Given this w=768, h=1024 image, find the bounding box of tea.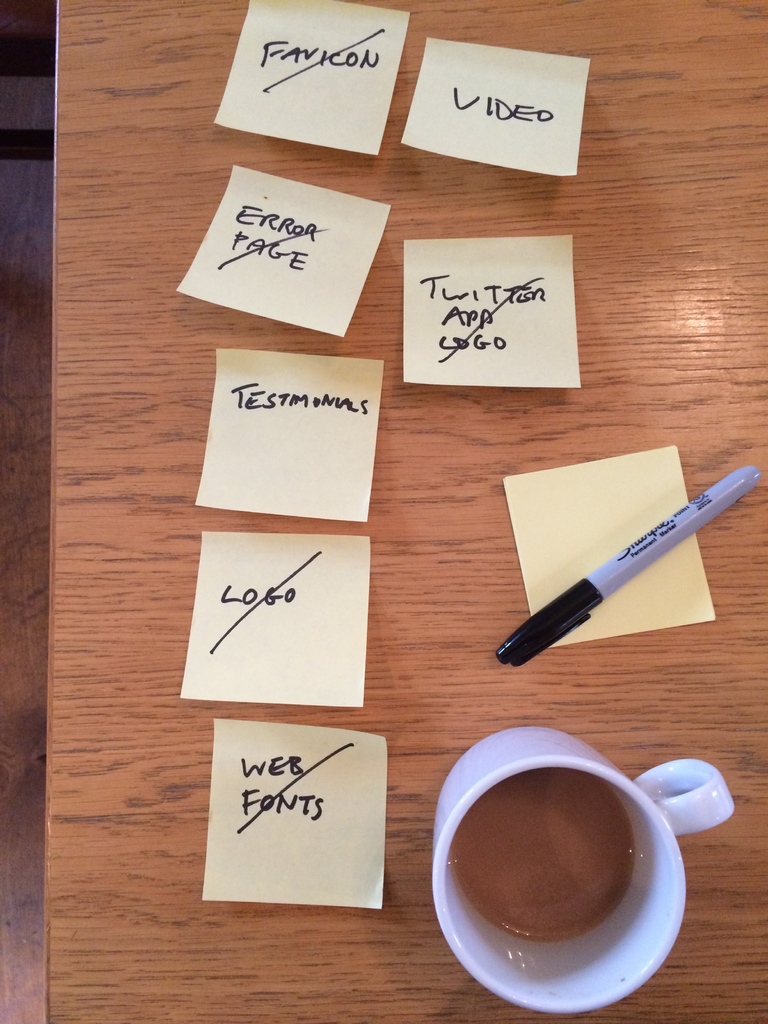
l=445, t=780, r=639, b=948.
